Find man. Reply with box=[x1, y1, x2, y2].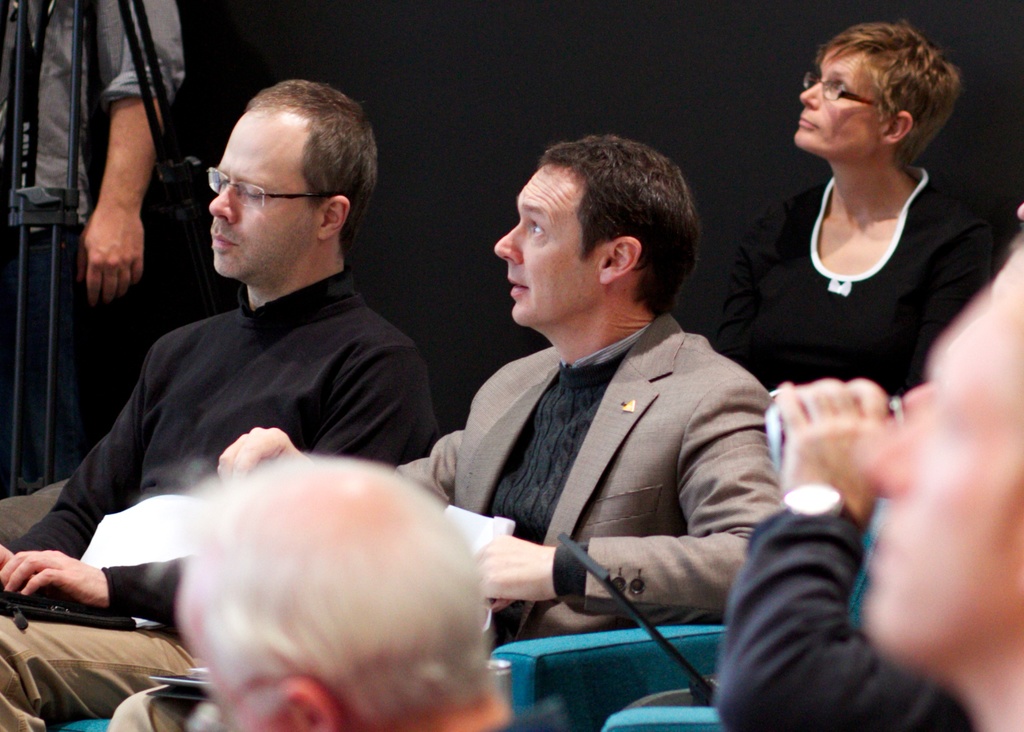
box=[110, 129, 787, 731].
